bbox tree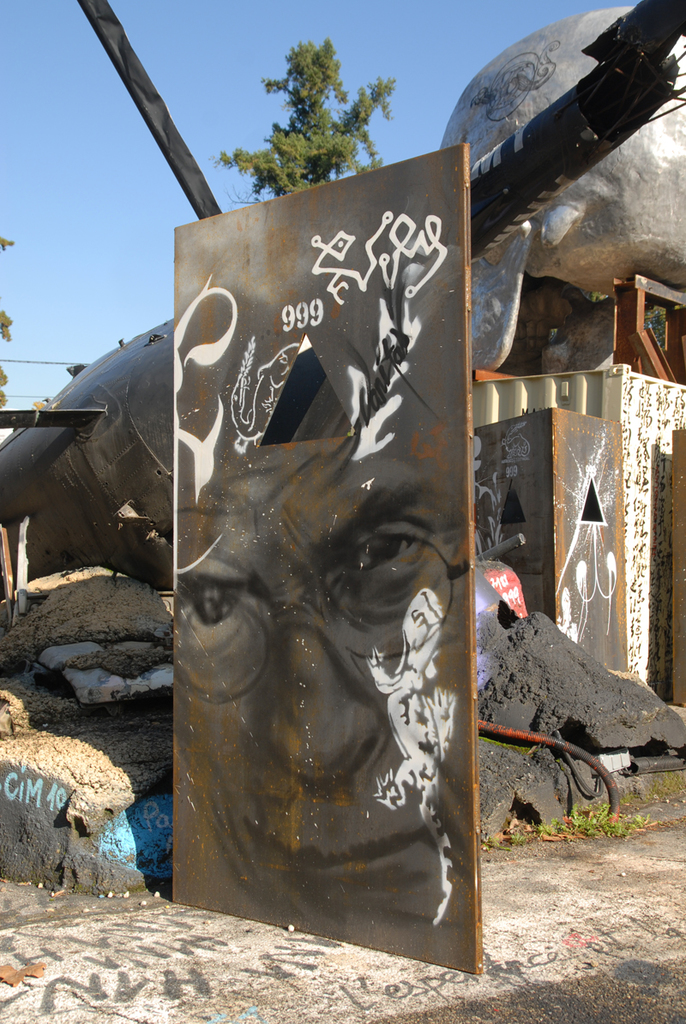
bbox=[218, 41, 396, 204]
